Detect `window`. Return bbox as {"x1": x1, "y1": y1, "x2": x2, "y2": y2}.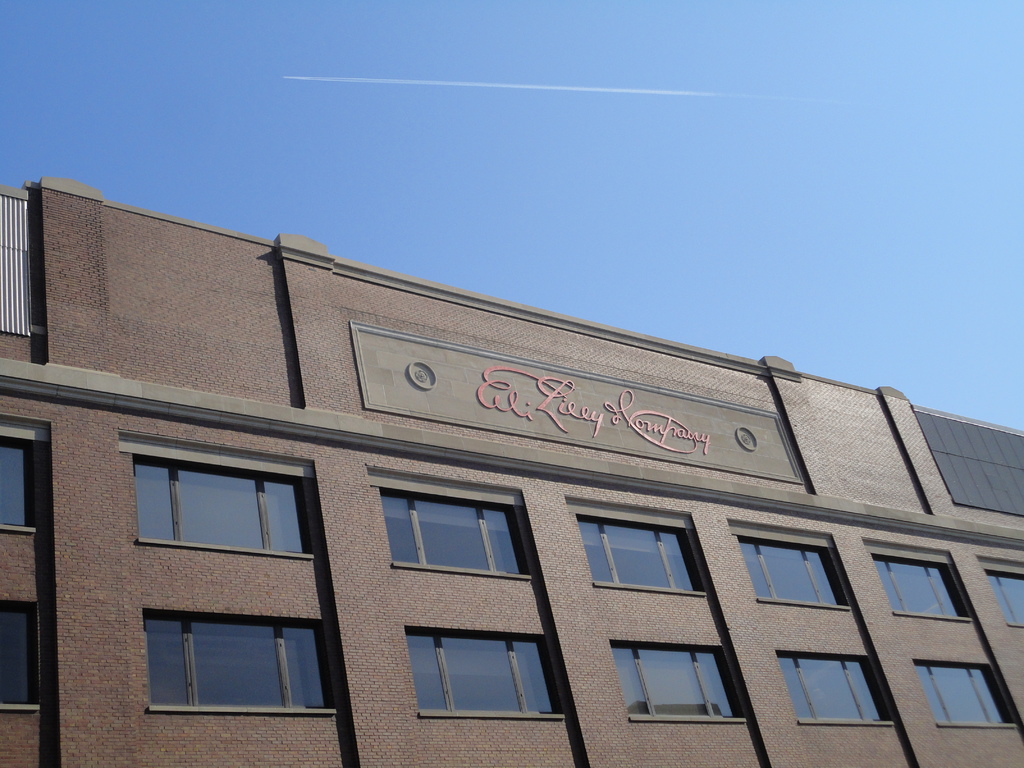
{"x1": 1, "y1": 597, "x2": 40, "y2": 710}.
